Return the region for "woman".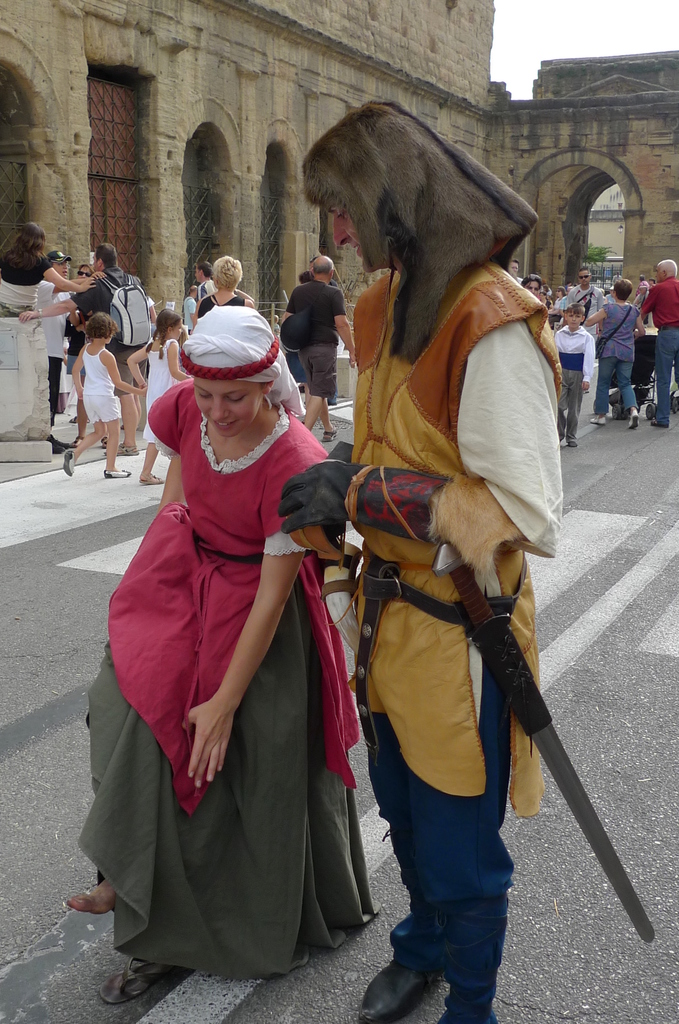
crop(520, 276, 544, 296).
